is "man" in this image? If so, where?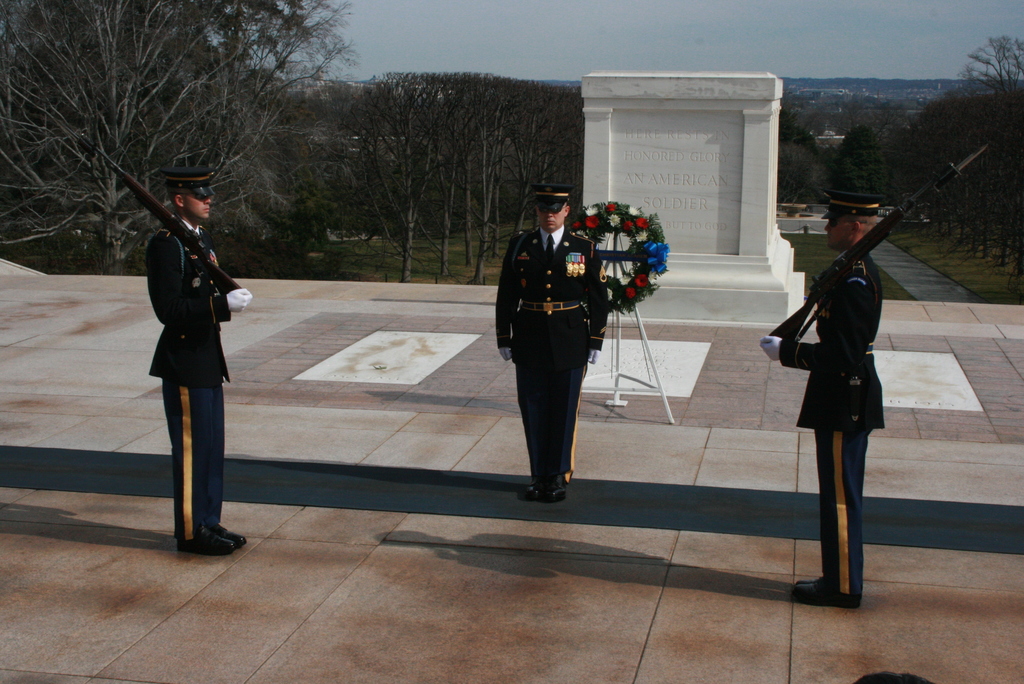
Yes, at bbox(750, 182, 889, 626).
